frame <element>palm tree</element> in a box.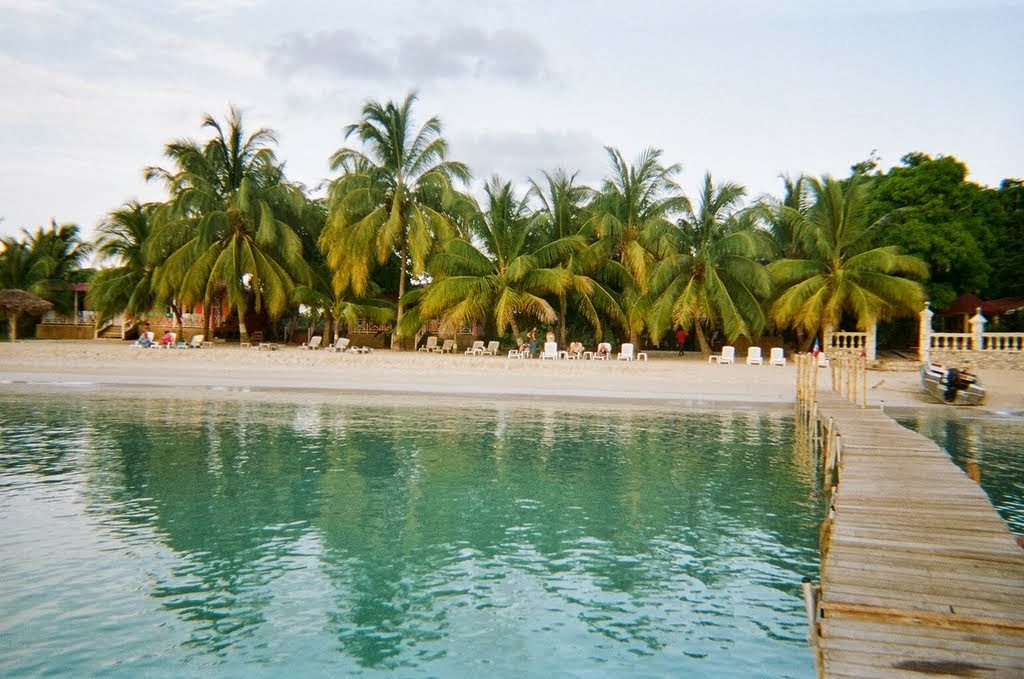
pyautogui.locateOnScreen(144, 120, 293, 343).
